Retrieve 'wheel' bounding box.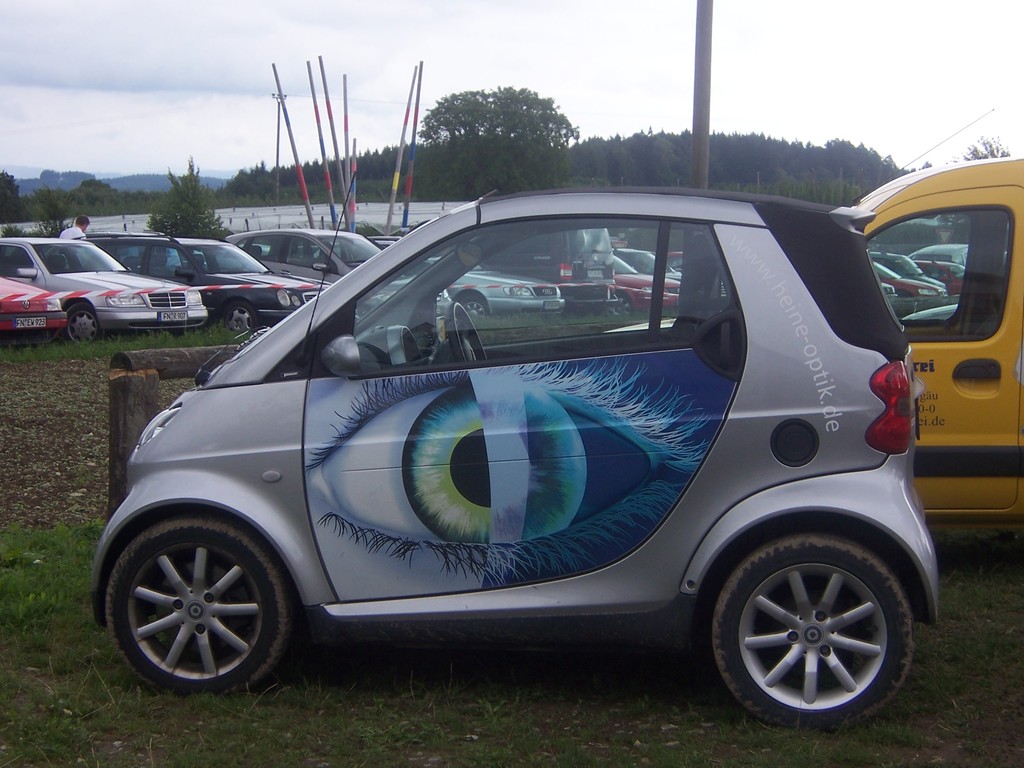
Bounding box: 223, 299, 259, 330.
